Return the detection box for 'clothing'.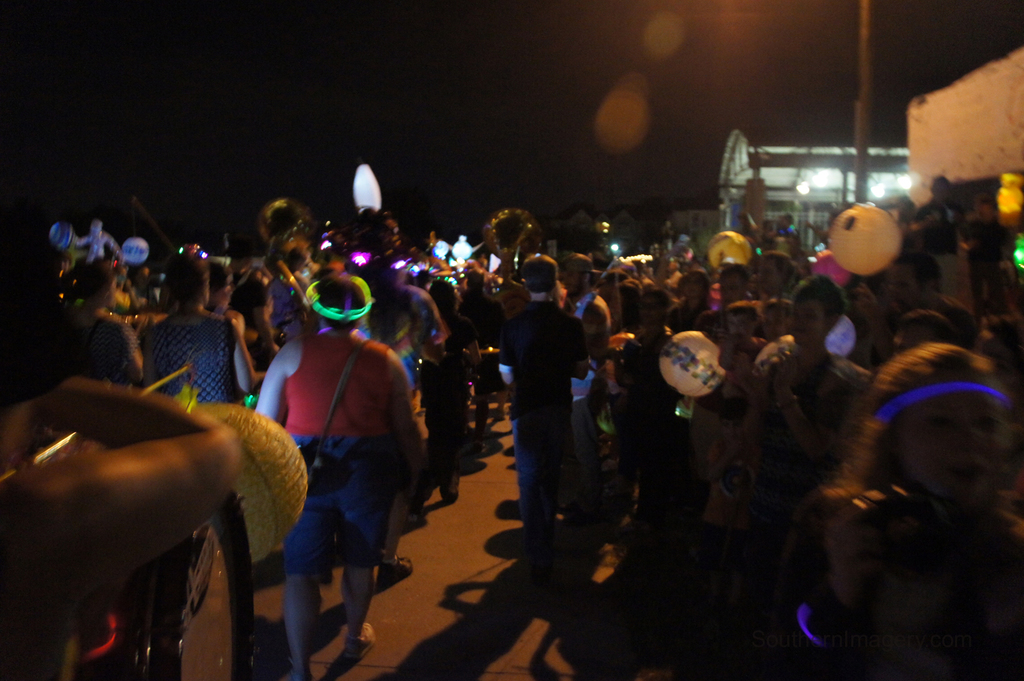
region(496, 295, 588, 566).
